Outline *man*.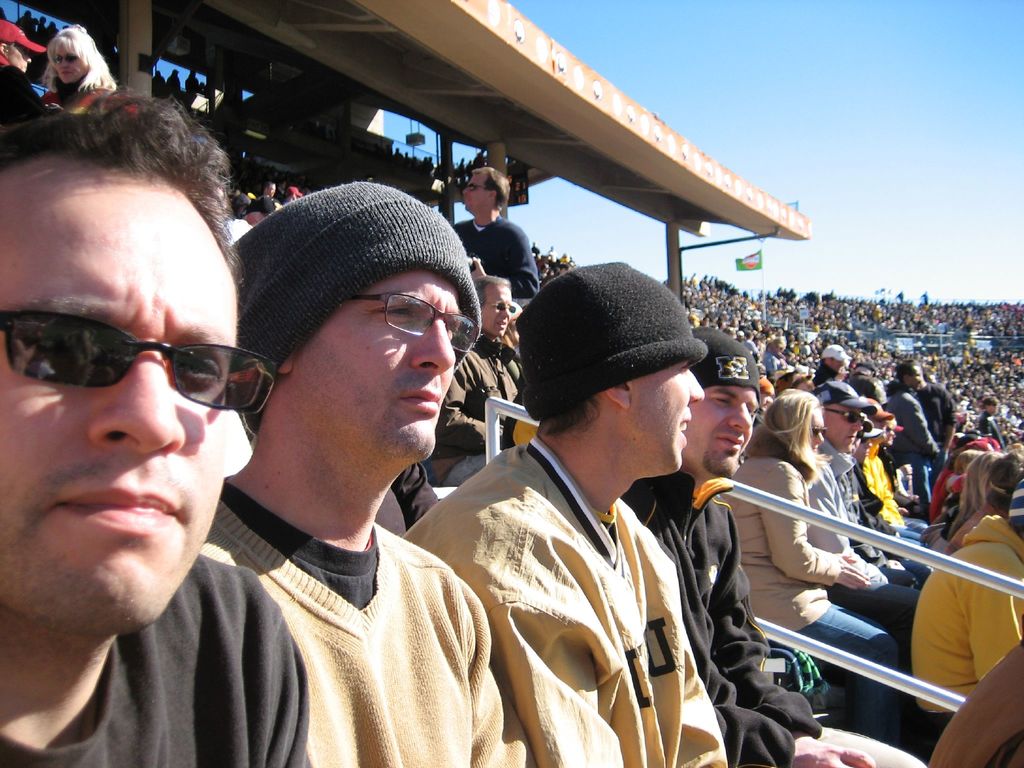
Outline: (left=399, top=259, right=738, bottom=767).
